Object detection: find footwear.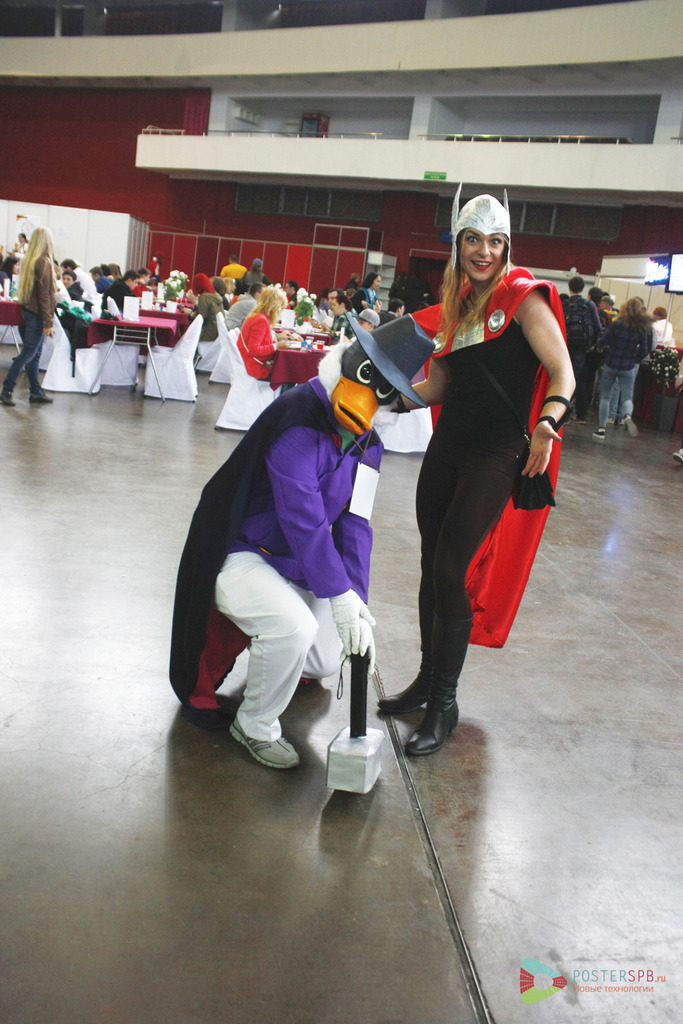
box(226, 715, 303, 772).
